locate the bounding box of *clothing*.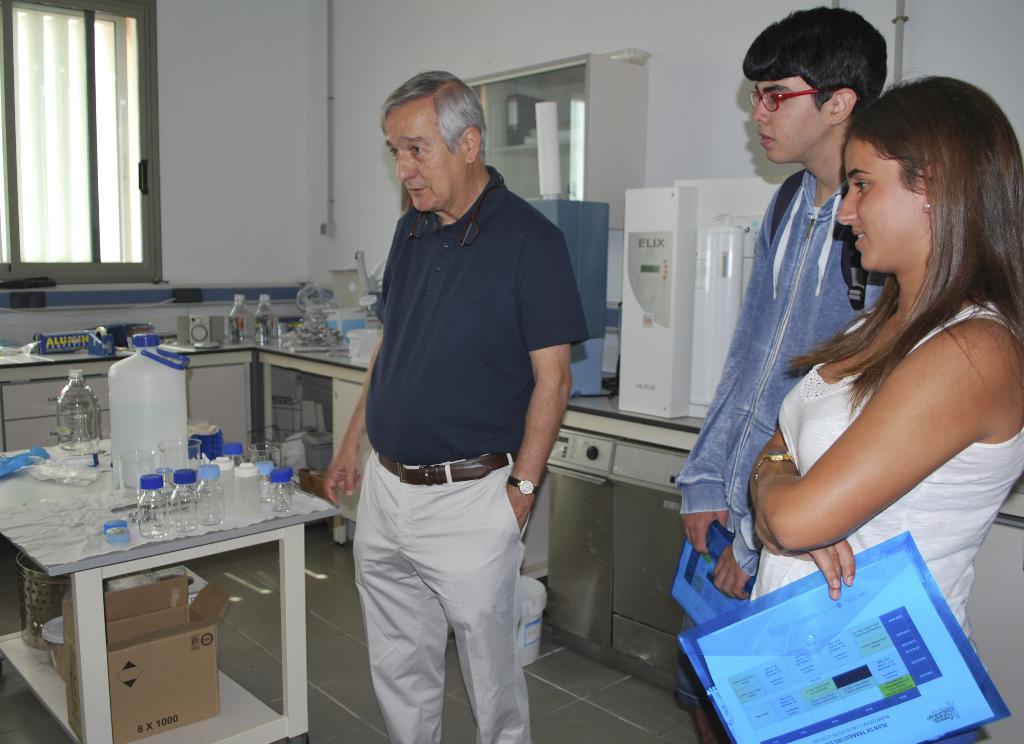
Bounding box: <bbox>744, 294, 1023, 667</bbox>.
